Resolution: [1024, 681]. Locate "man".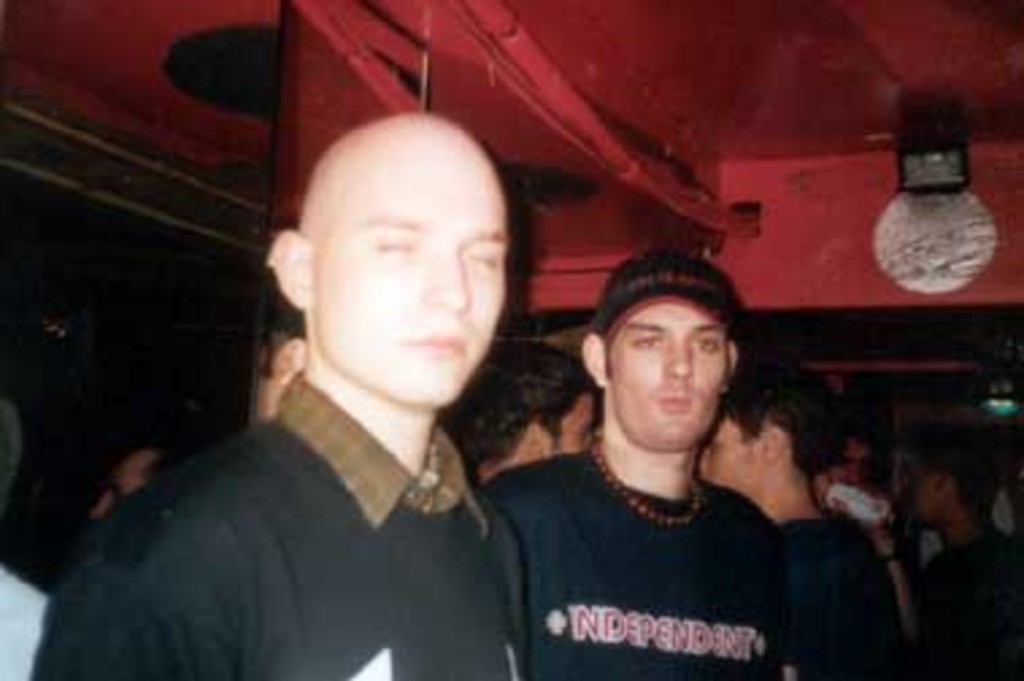
894/419/1021/678.
